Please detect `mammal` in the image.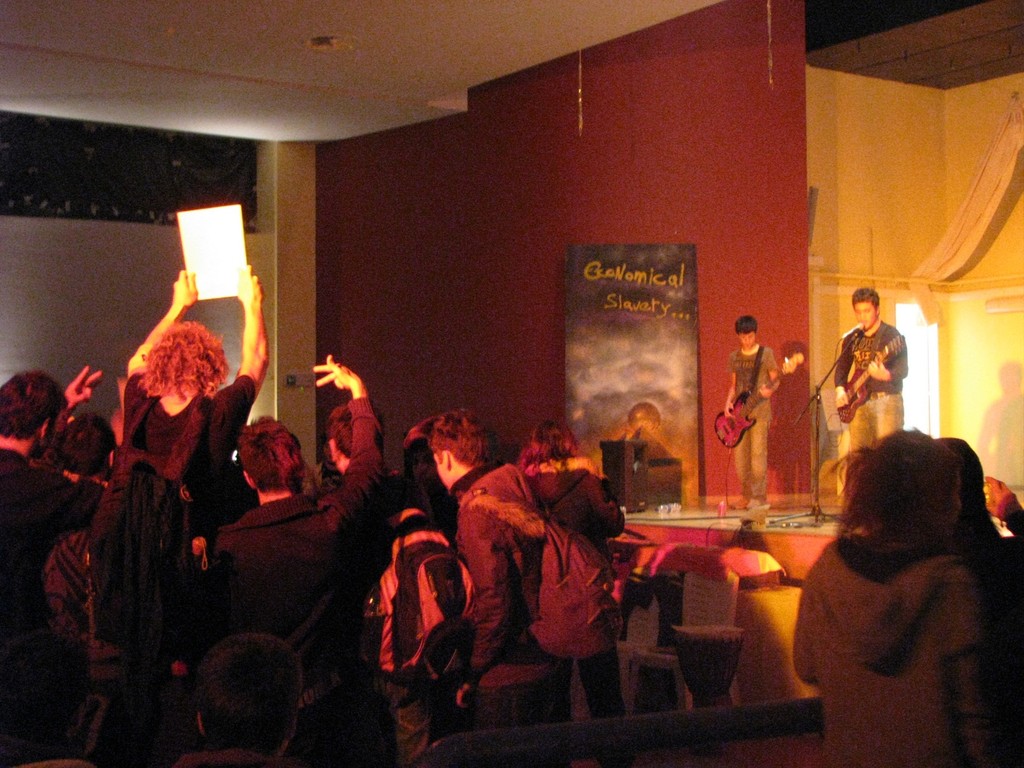
rect(946, 440, 1023, 732).
